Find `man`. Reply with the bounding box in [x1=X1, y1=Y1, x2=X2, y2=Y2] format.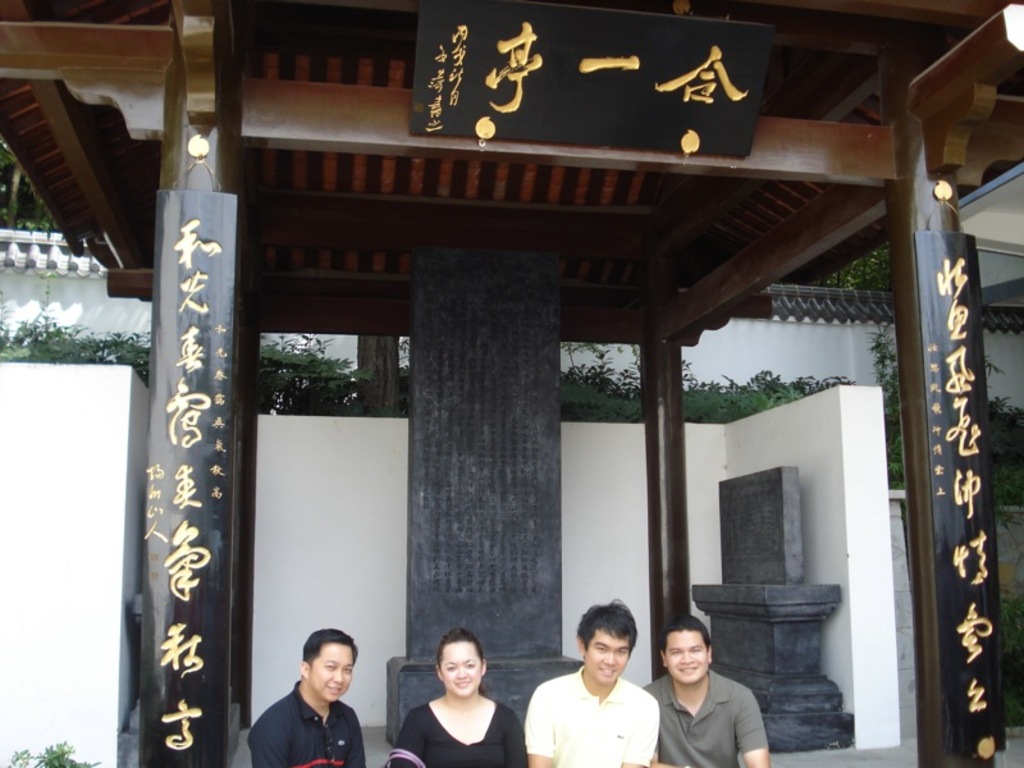
[x1=524, y1=595, x2=658, y2=767].
